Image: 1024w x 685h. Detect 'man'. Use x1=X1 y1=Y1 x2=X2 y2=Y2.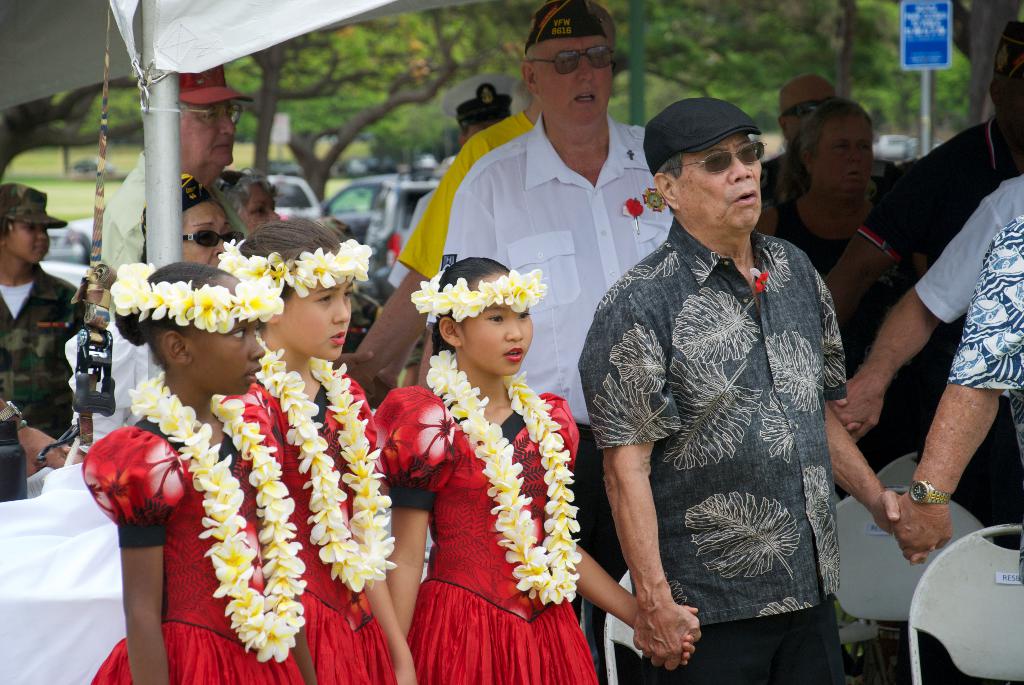
x1=580 y1=79 x2=862 y2=684.
